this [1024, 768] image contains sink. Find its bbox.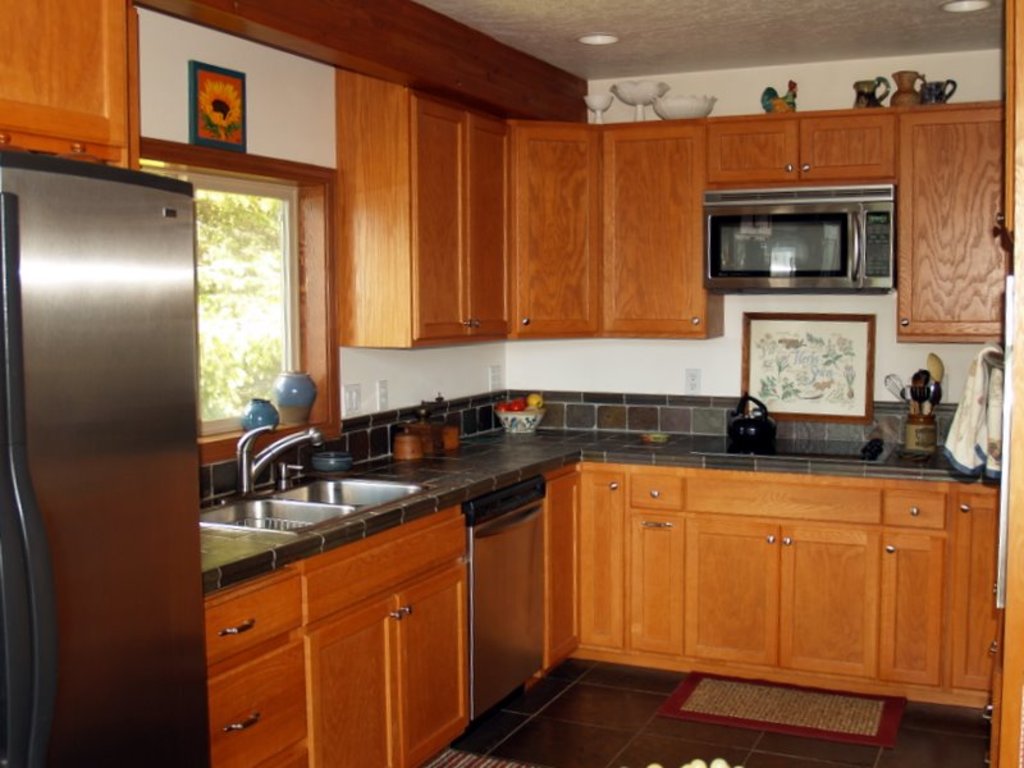
(x1=197, y1=419, x2=439, y2=541).
